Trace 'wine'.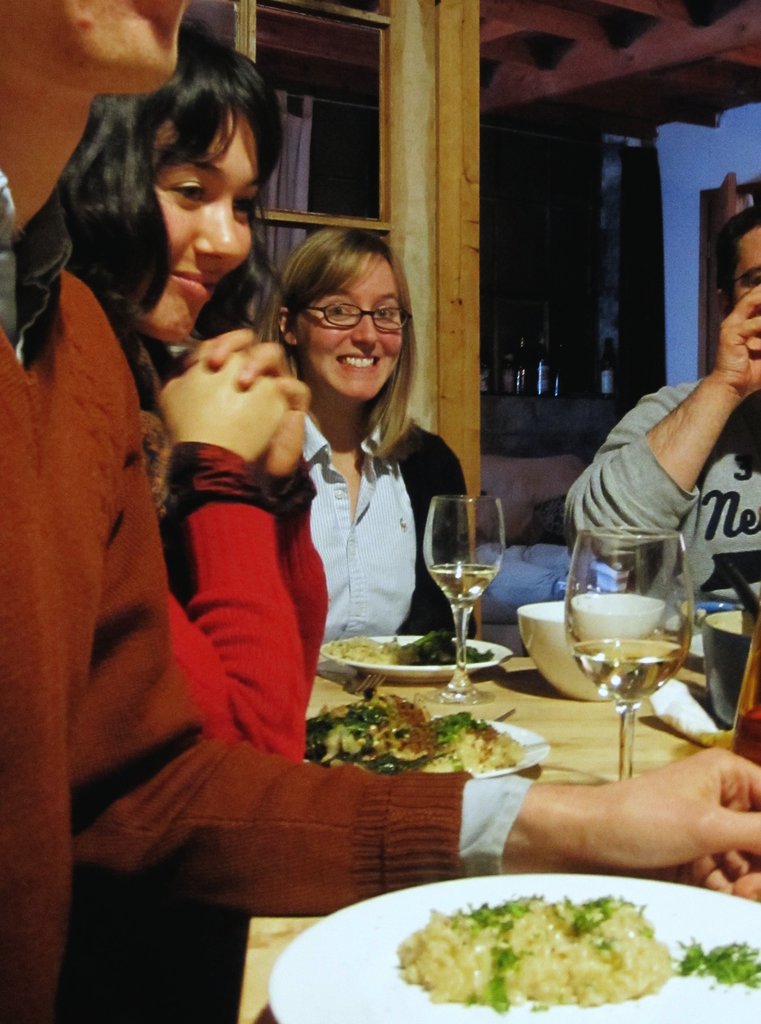
Traced to 571,634,685,706.
